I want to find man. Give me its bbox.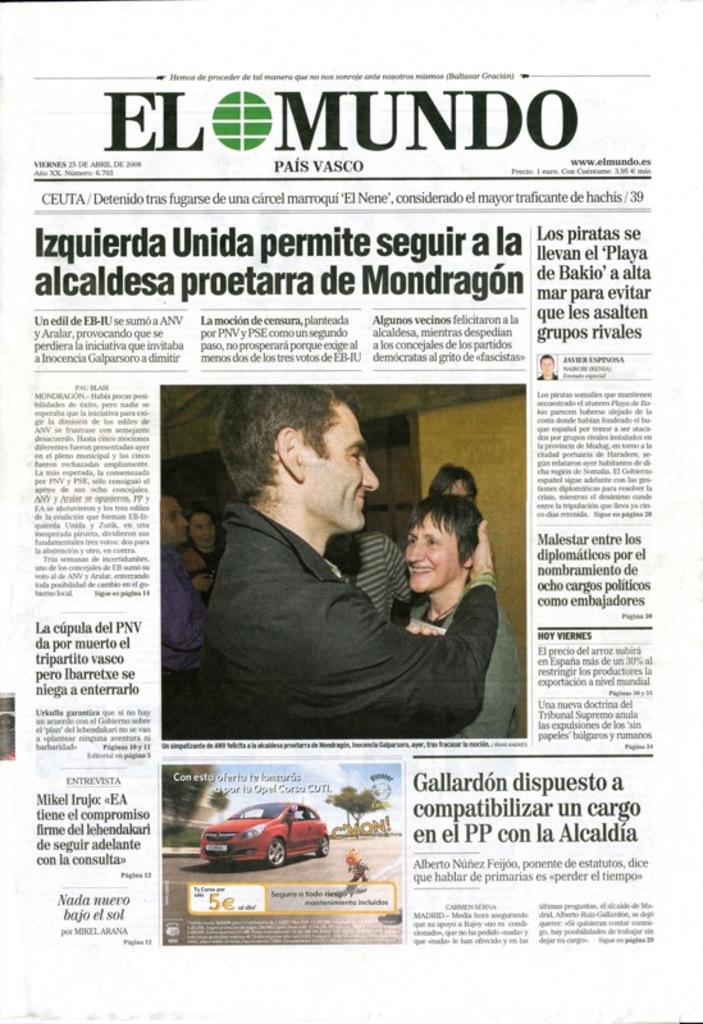
box=[183, 393, 510, 768].
